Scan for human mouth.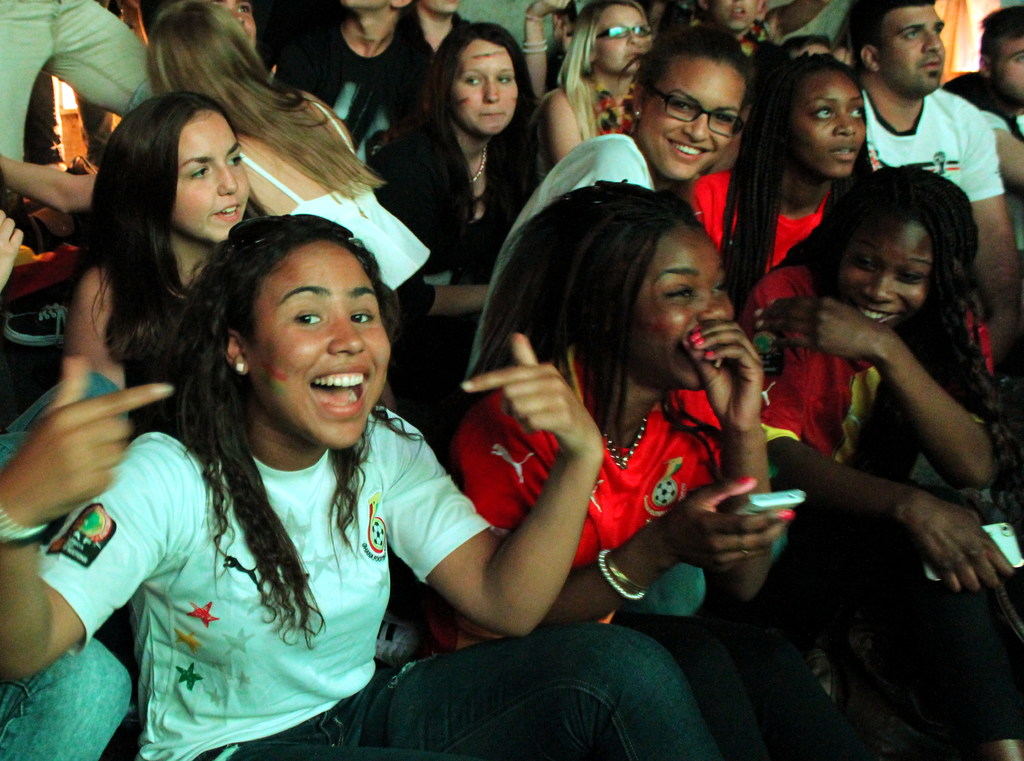
Scan result: {"left": 479, "top": 109, "right": 506, "bottom": 122}.
